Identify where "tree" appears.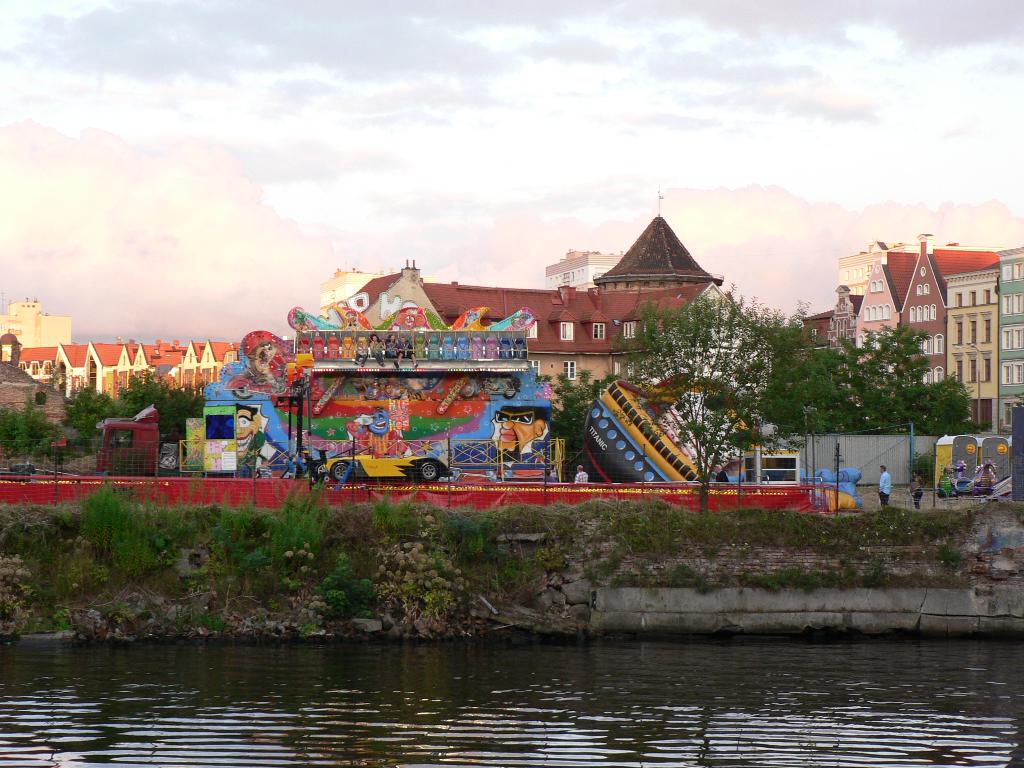
Appears at [0, 399, 67, 476].
